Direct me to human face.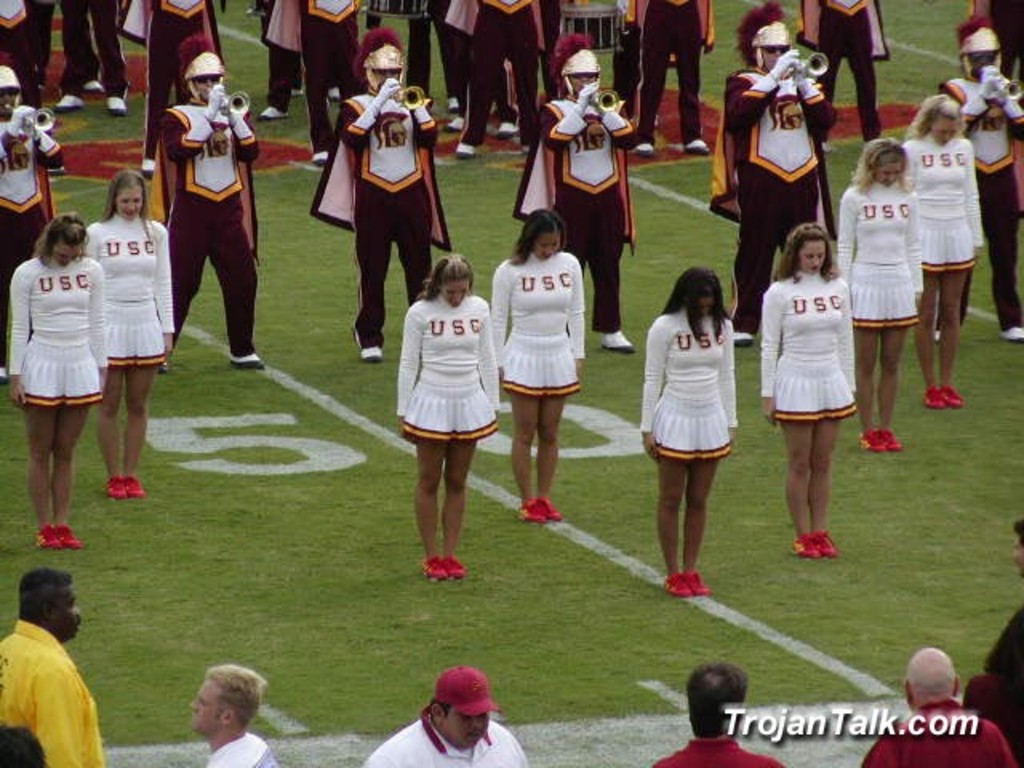
Direction: [x1=192, y1=77, x2=219, y2=99].
